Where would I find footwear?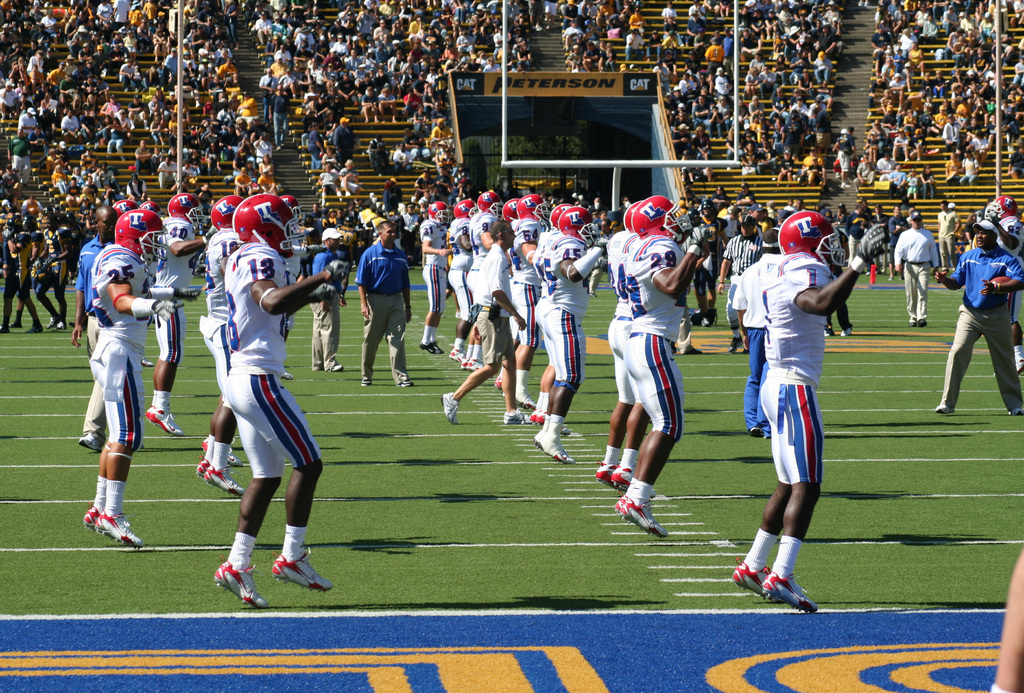
At 321:362:346:372.
